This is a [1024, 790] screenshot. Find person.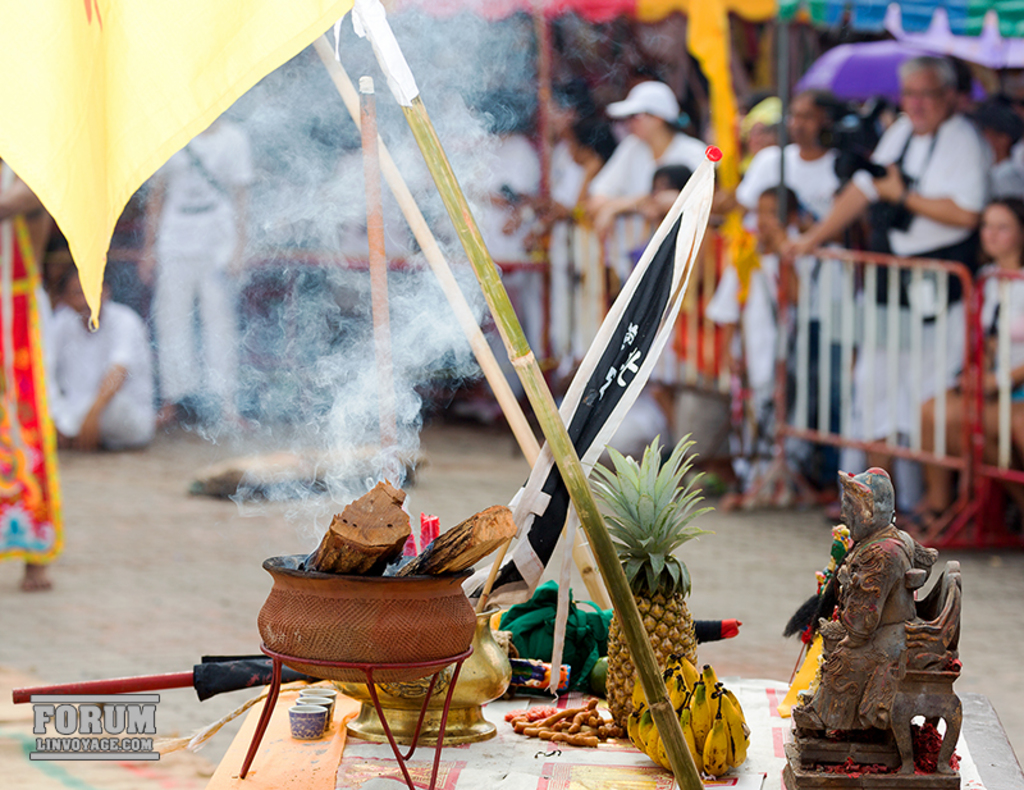
Bounding box: (x1=786, y1=60, x2=991, y2=526).
